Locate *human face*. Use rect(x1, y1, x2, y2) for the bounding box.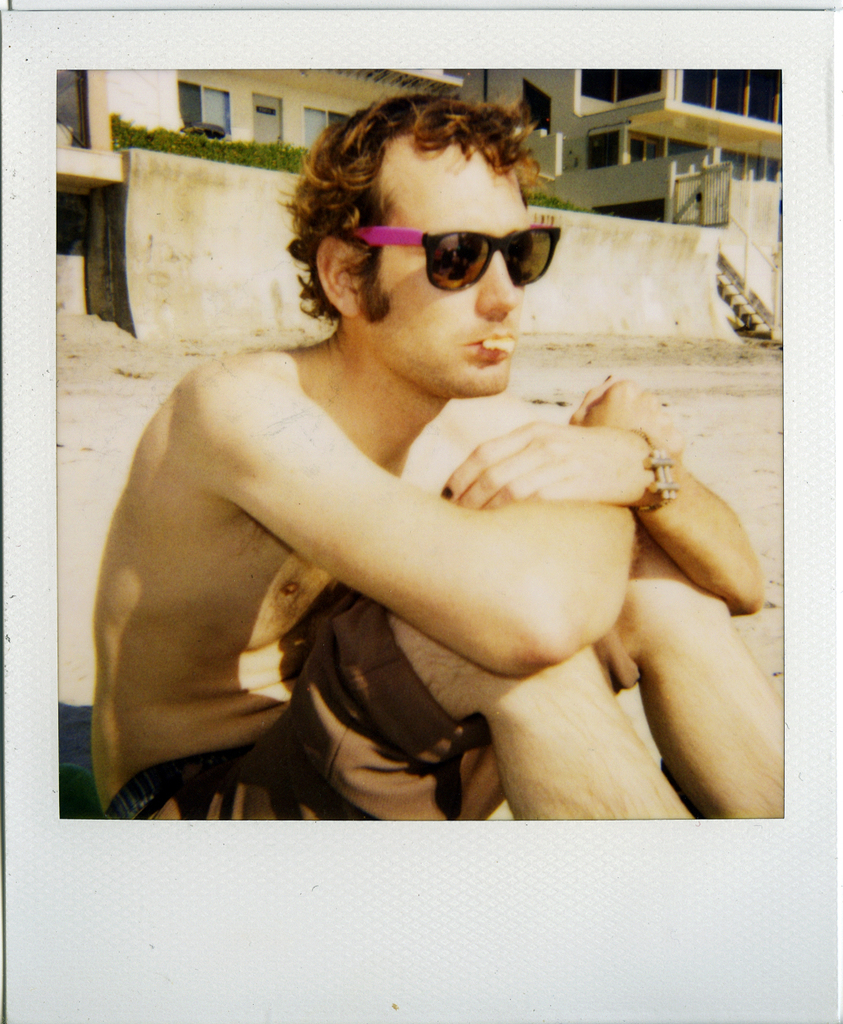
rect(357, 146, 533, 397).
